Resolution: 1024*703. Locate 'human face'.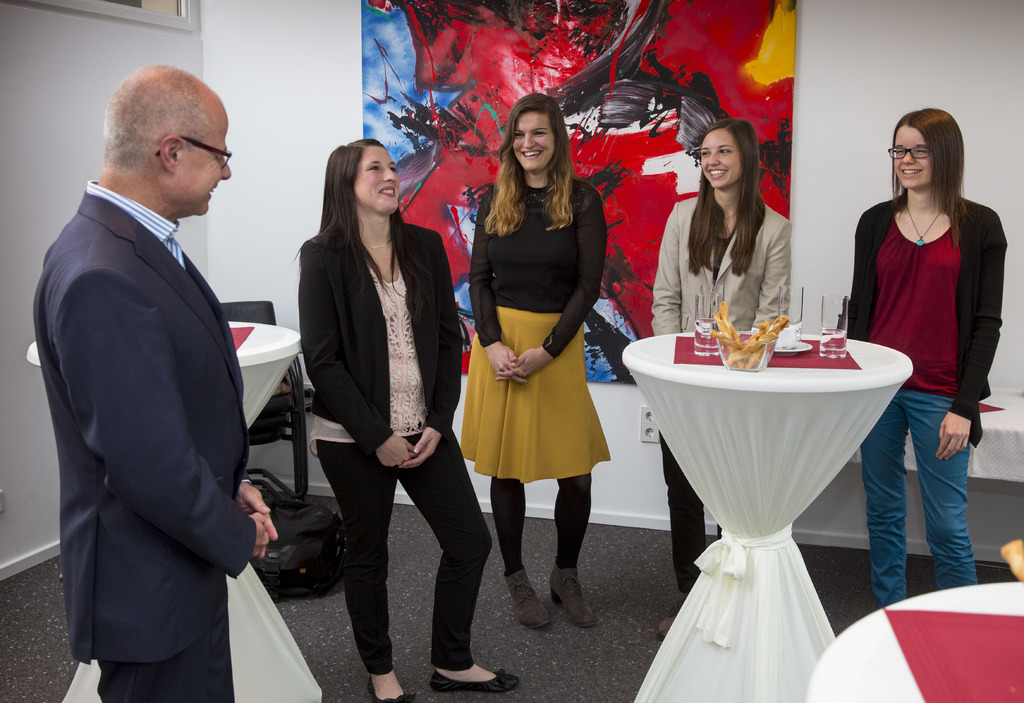
[left=894, top=129, right=932, bottom=187].
